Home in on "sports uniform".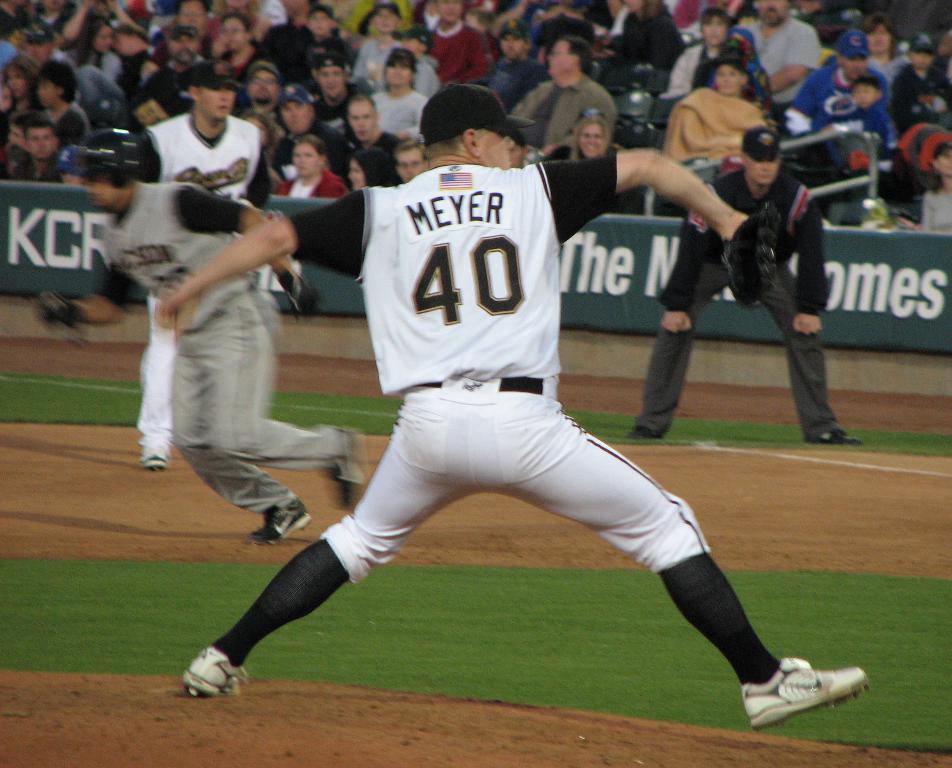
Homed in at 83 187 358 525.
